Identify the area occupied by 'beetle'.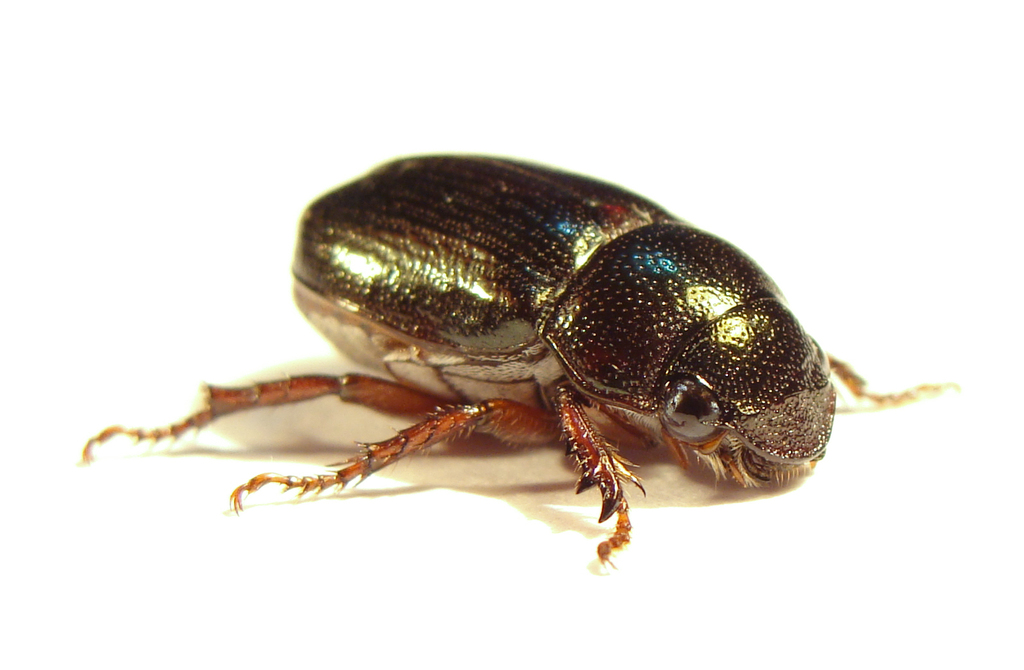
Area: {"x1": 91, "y1": 163, "x2": 962, "y2": 565}.
